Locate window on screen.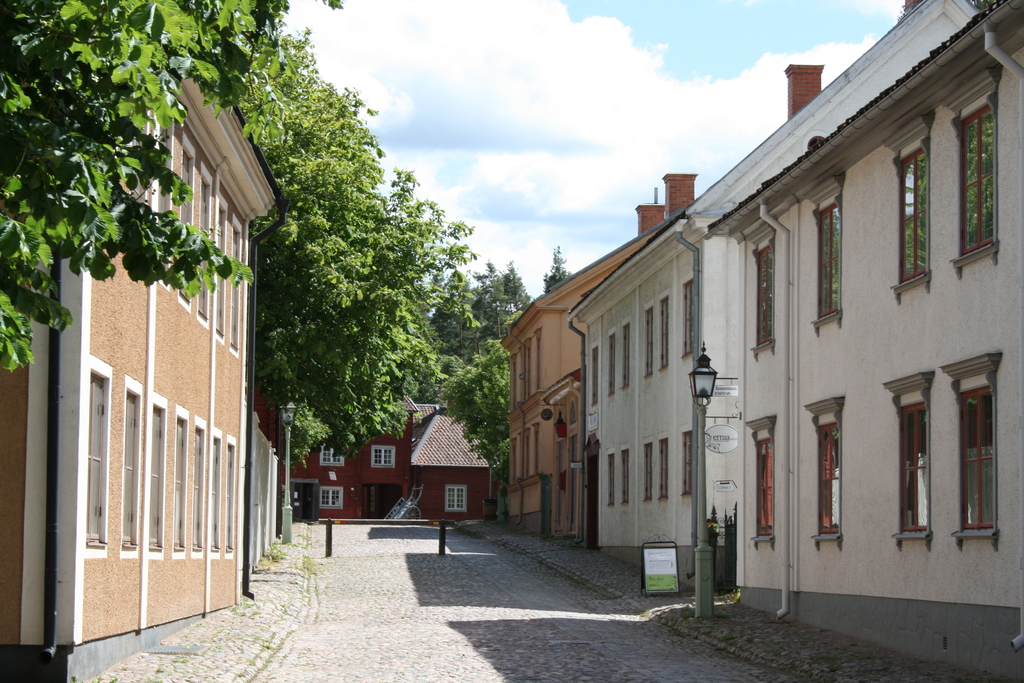
On screen at [x1=607, y1=450, x2=614, y2=507].
